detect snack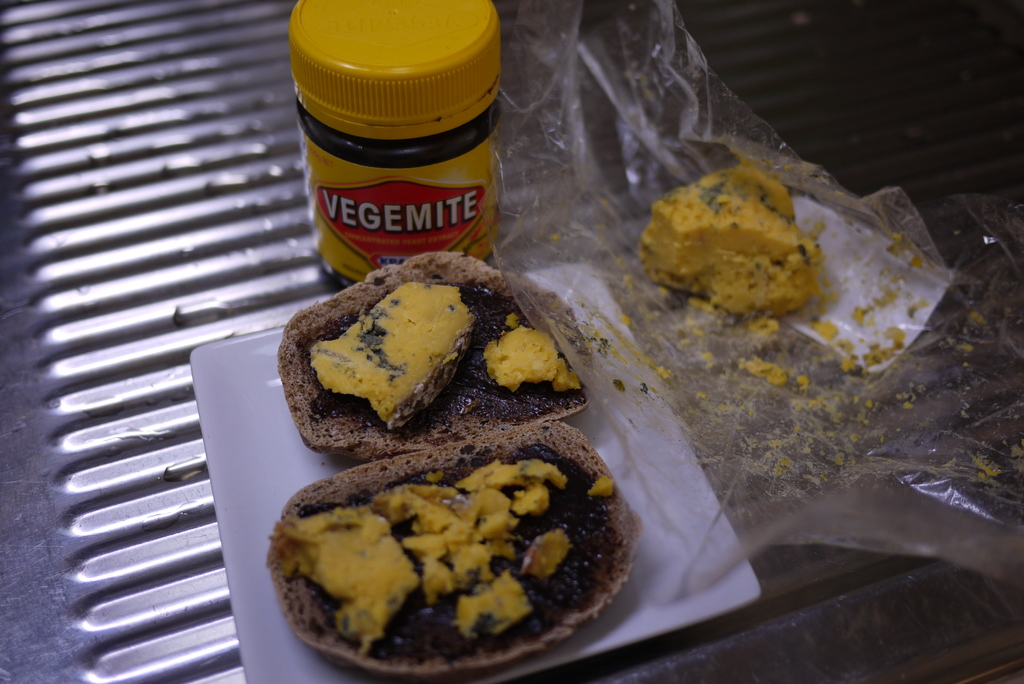
pyautogui.locateOnScreen(266, 419, 635, 667)
